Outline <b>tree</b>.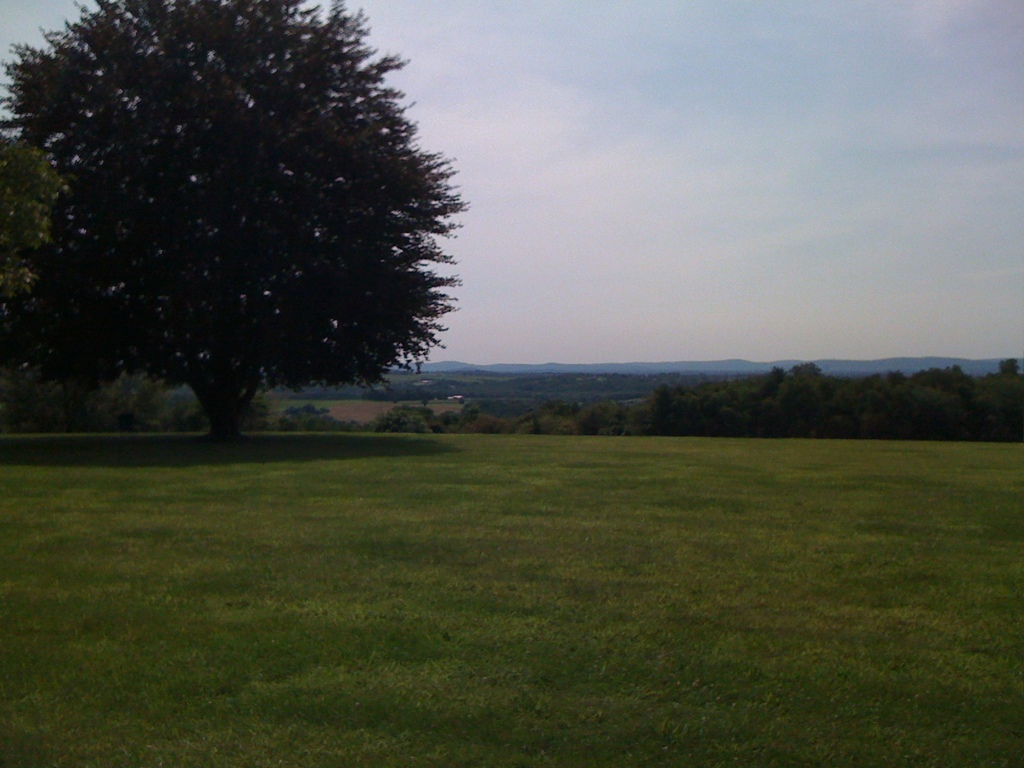
Outline: x1=0 y1=0 x2=467 y2=442.
